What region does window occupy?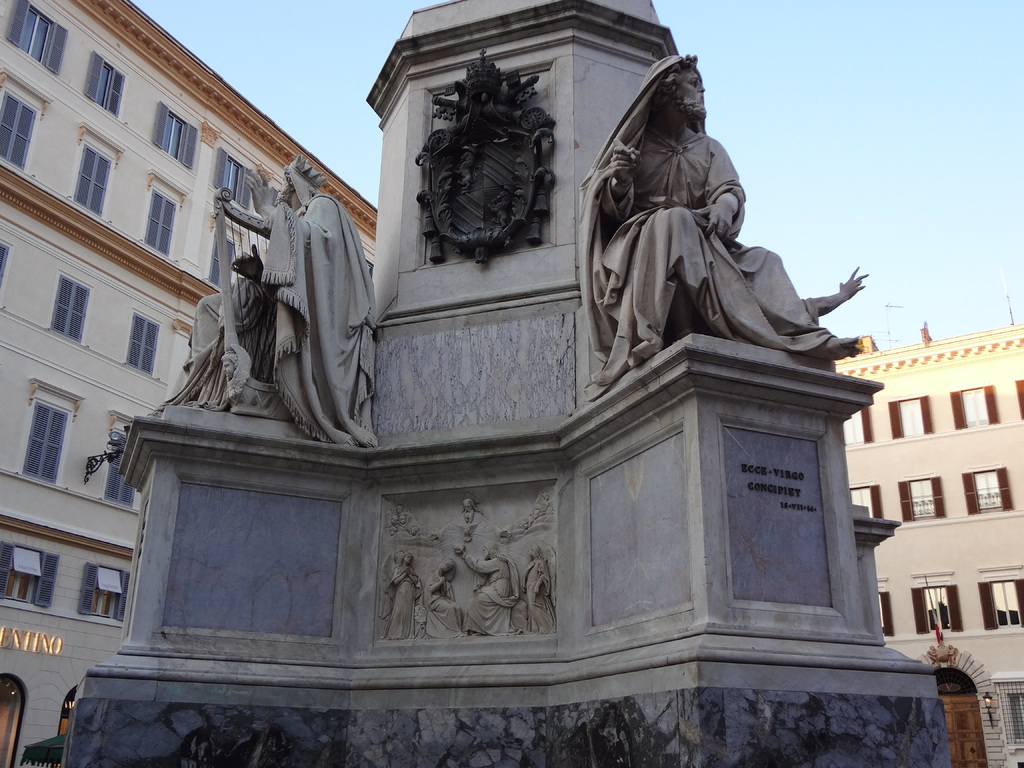
[1015, 381, 1023, 417].
